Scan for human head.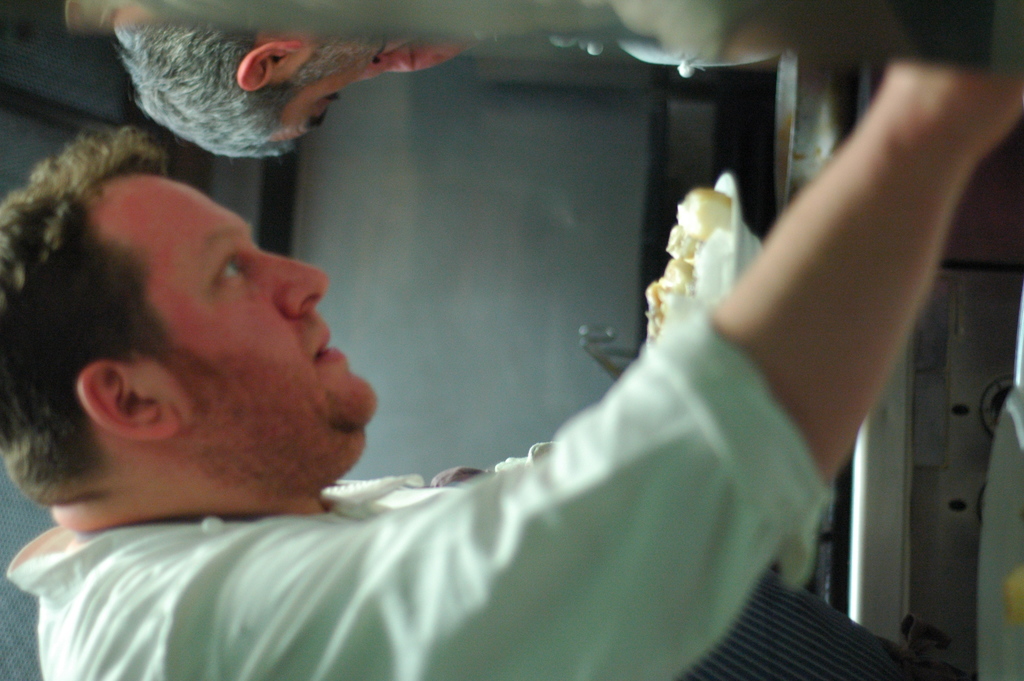
Scan result: <region>49, 149, 348, 497</region>.
